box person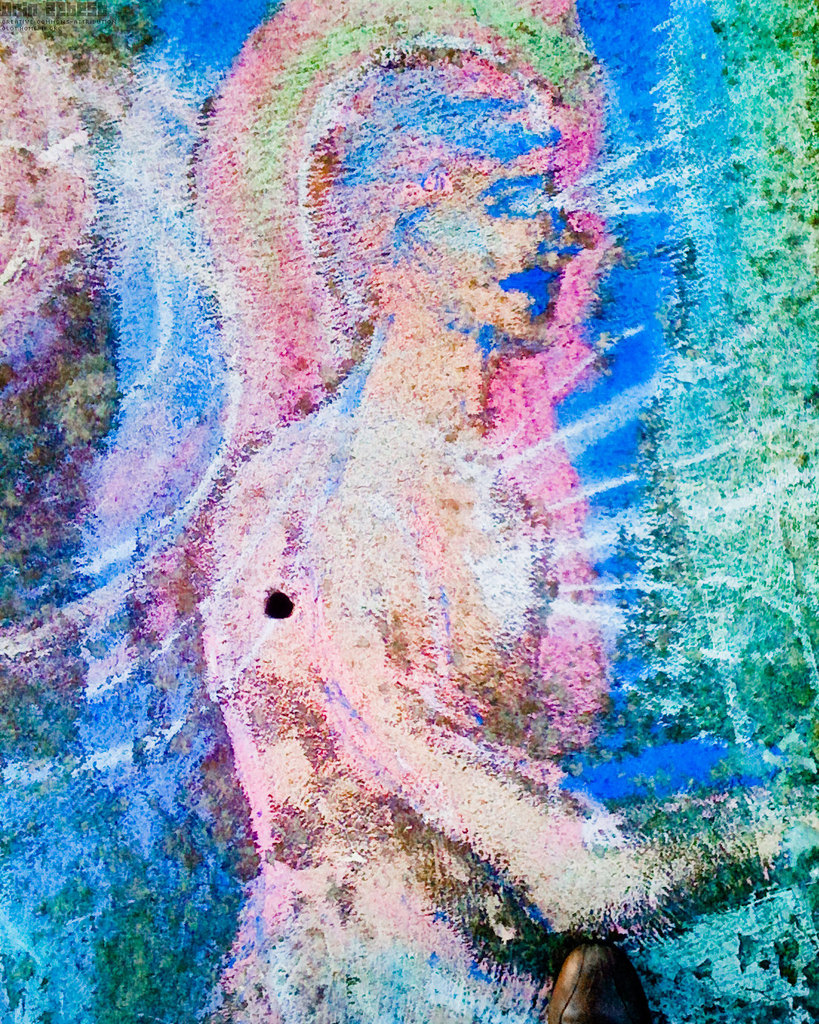
pyautogui.locateOnScreen(148, 0, 746, 1023)
